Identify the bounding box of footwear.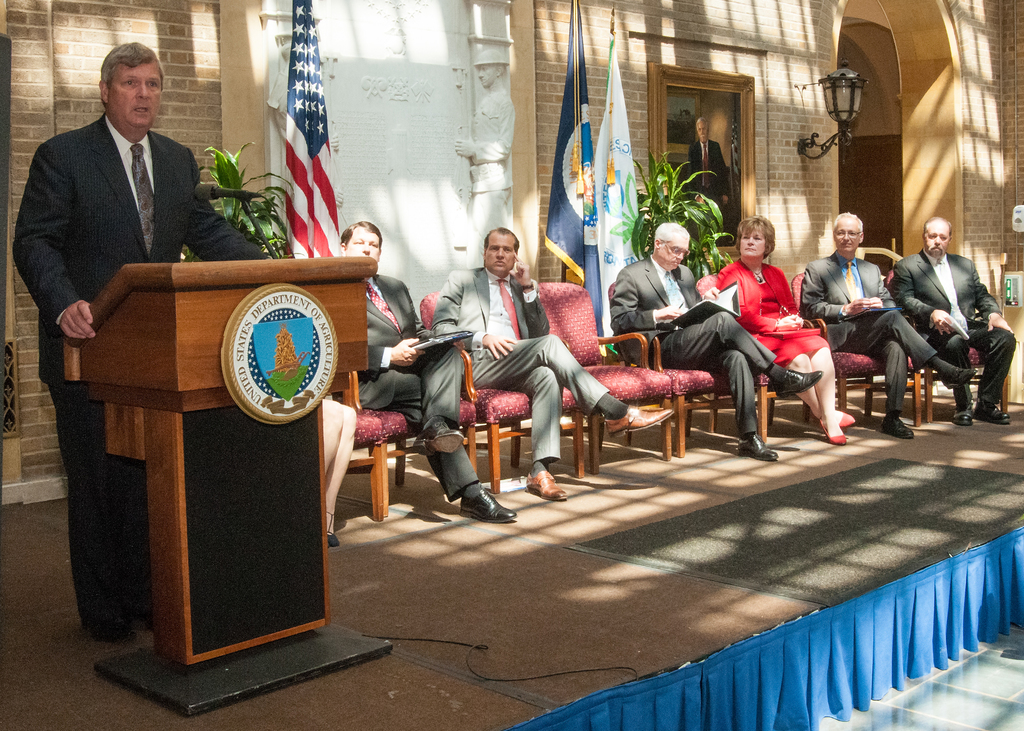
(x1=942, y1=367, x2=977, y2=389).
